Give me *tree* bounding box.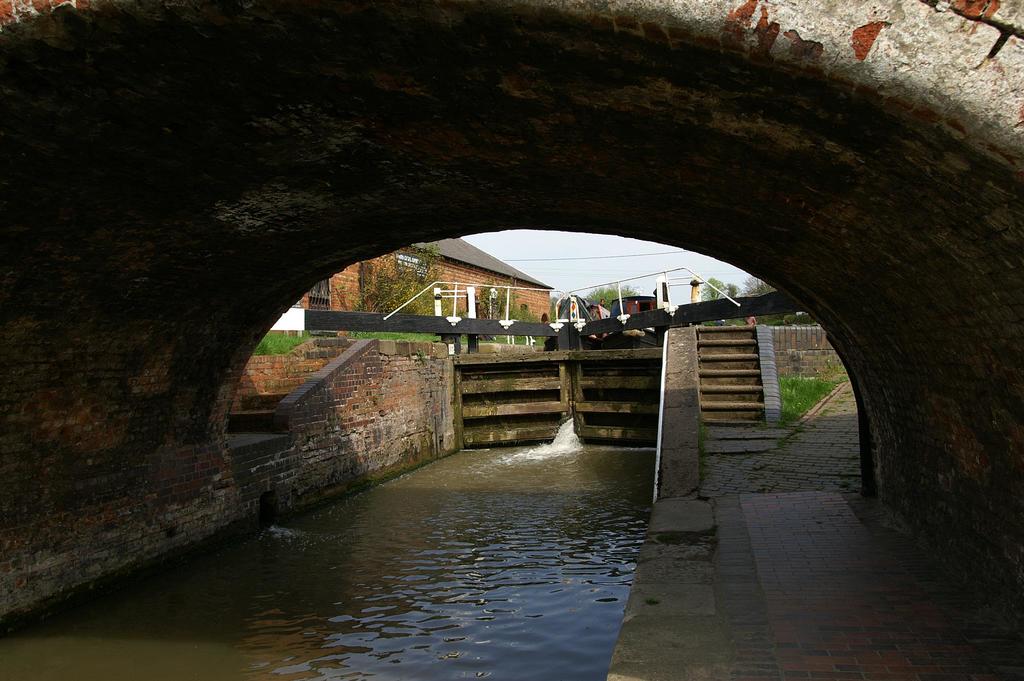
l=742, t=278, r=782, b=293.
